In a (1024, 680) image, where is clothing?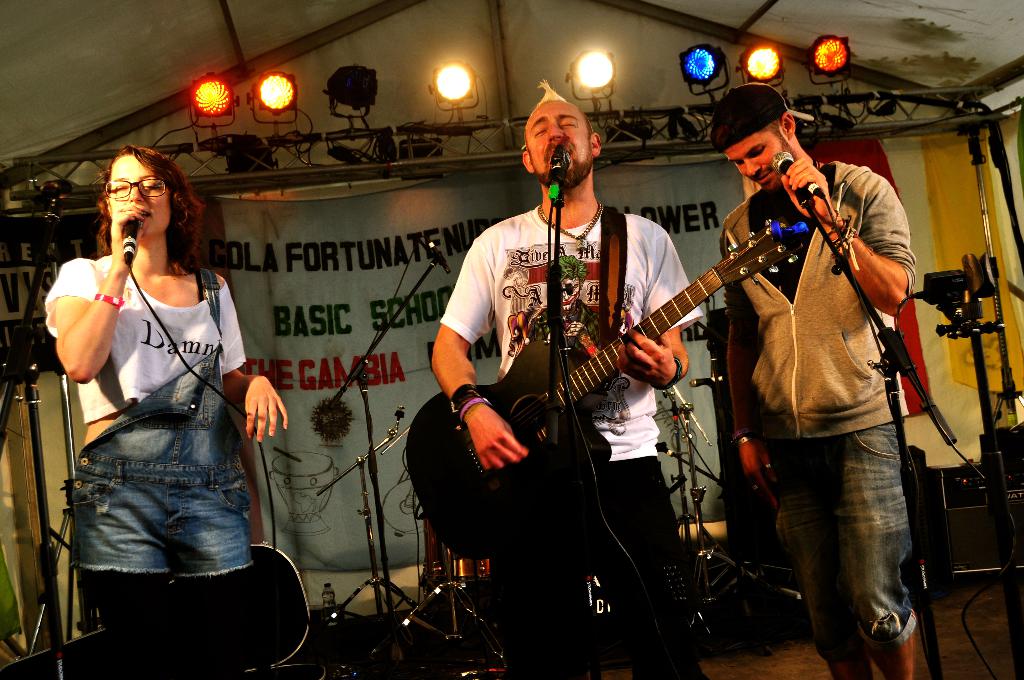
[left=718, top=154, right=915, bottom=679].
